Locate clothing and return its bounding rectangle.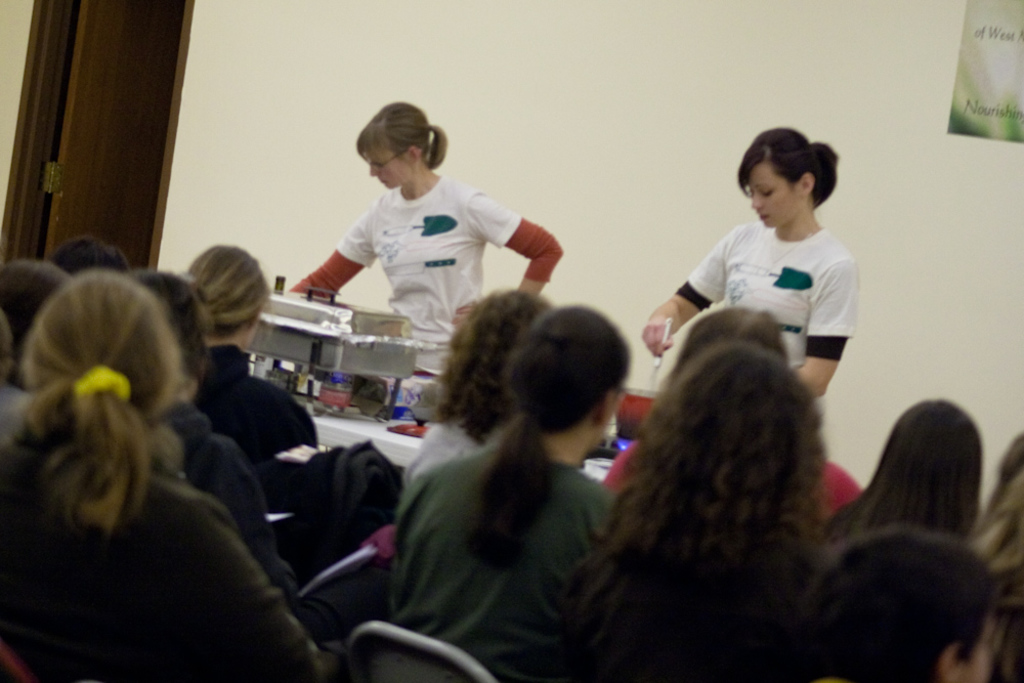
(left=597, top=438, right=867, bottom=514).
